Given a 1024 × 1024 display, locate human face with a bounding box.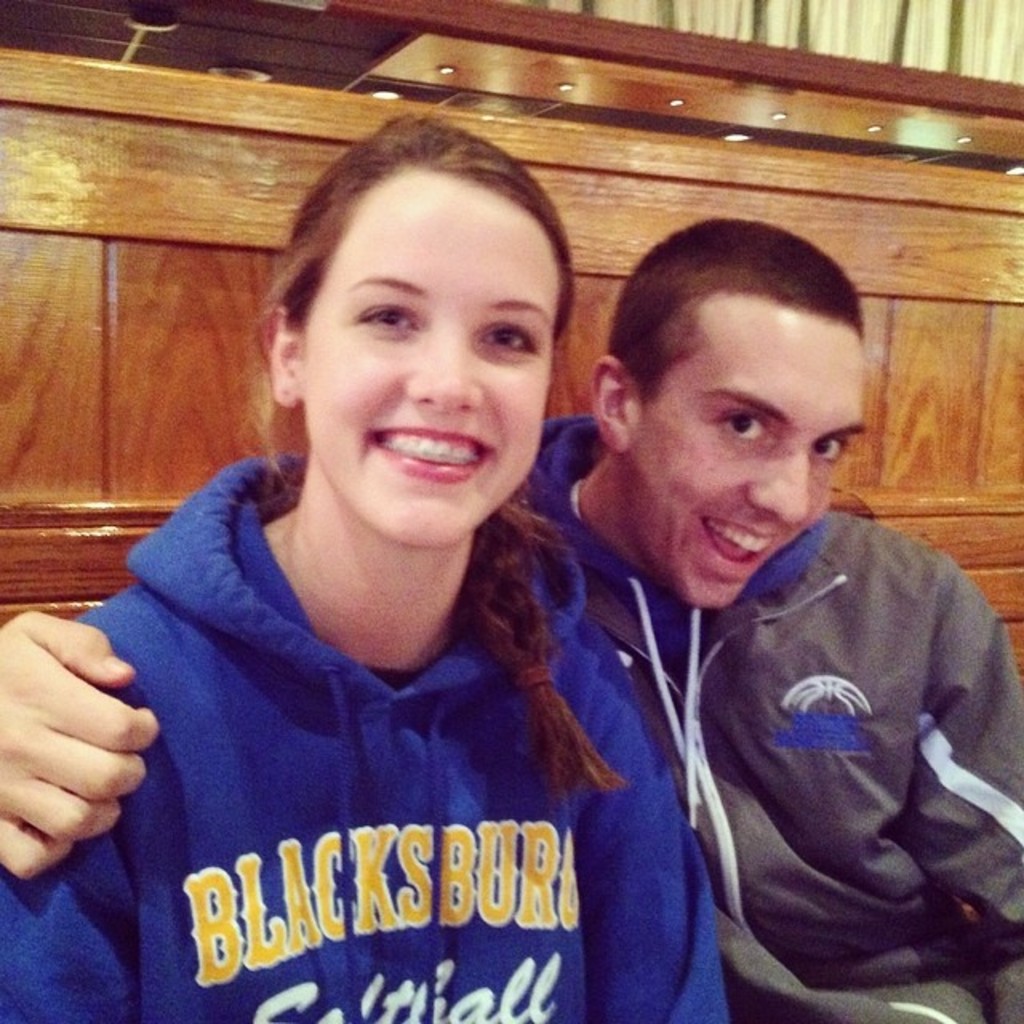
Located: 298,168,558,546.
